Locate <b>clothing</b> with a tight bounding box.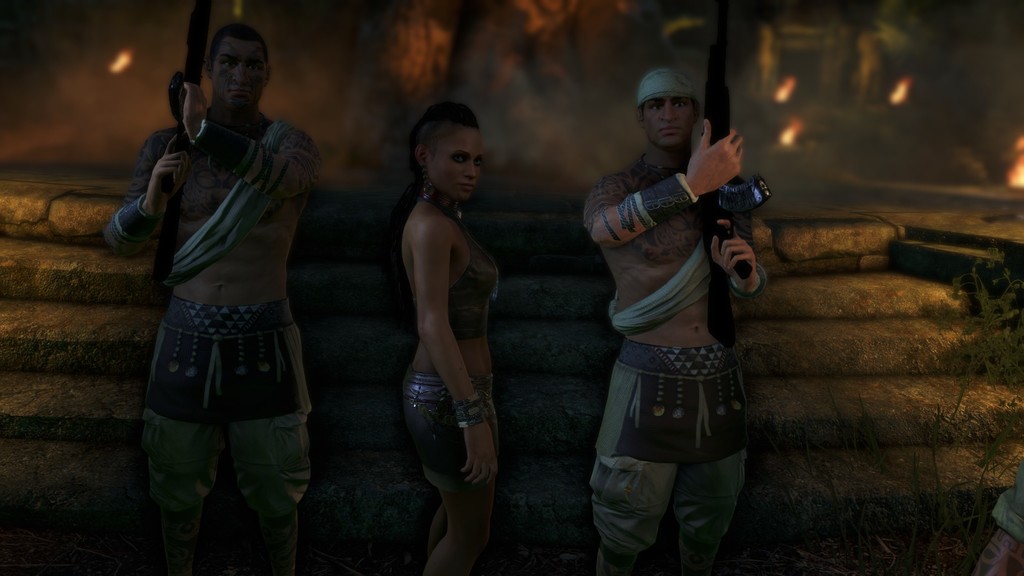
bbox=[587, 229, 765, 575].
